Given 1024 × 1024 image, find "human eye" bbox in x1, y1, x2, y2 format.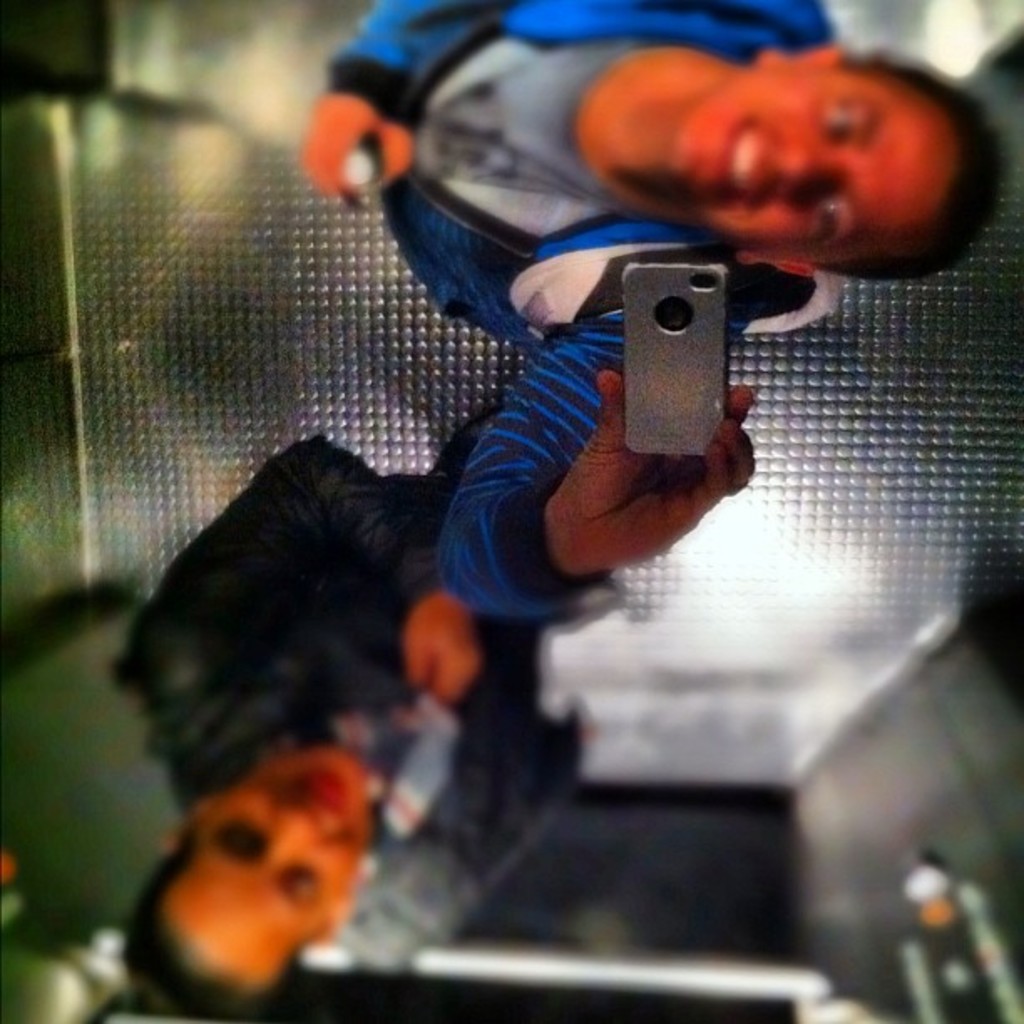
817, 89, 863, 147.
